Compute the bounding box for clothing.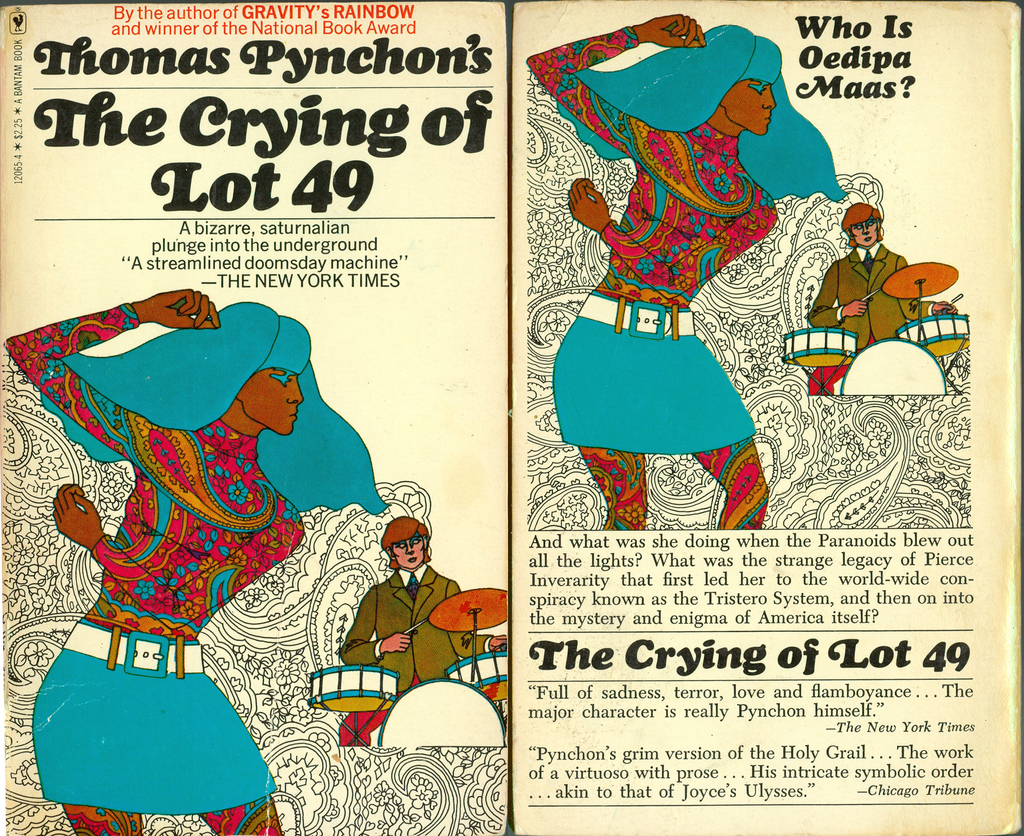
(left=8, top=298, right=308, bottom=835).
